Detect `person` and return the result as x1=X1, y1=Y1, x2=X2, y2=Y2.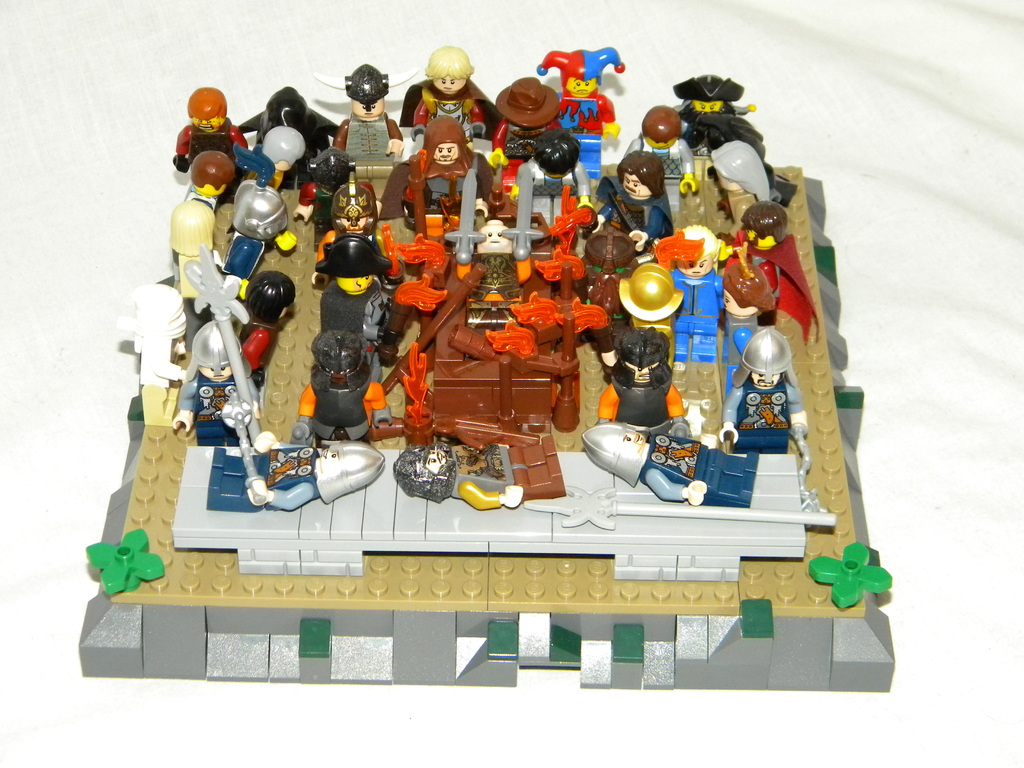
x1=390, y1=116, x2=479, y2=220.
